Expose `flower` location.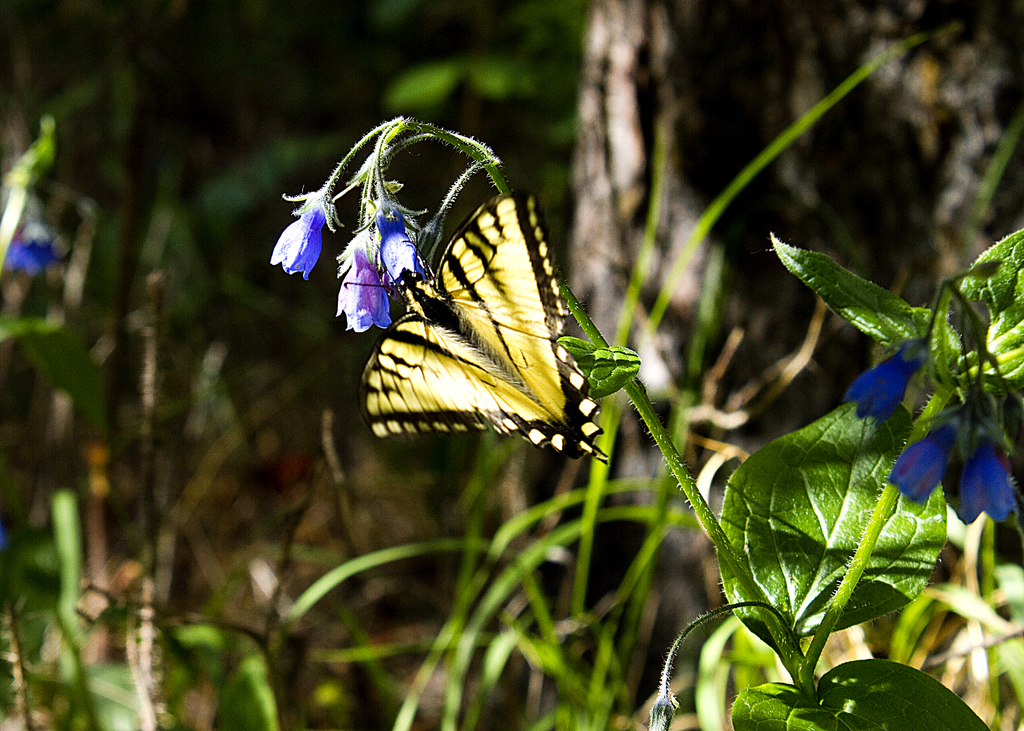
Exposed at rect(955, 421, 1016, 522).
